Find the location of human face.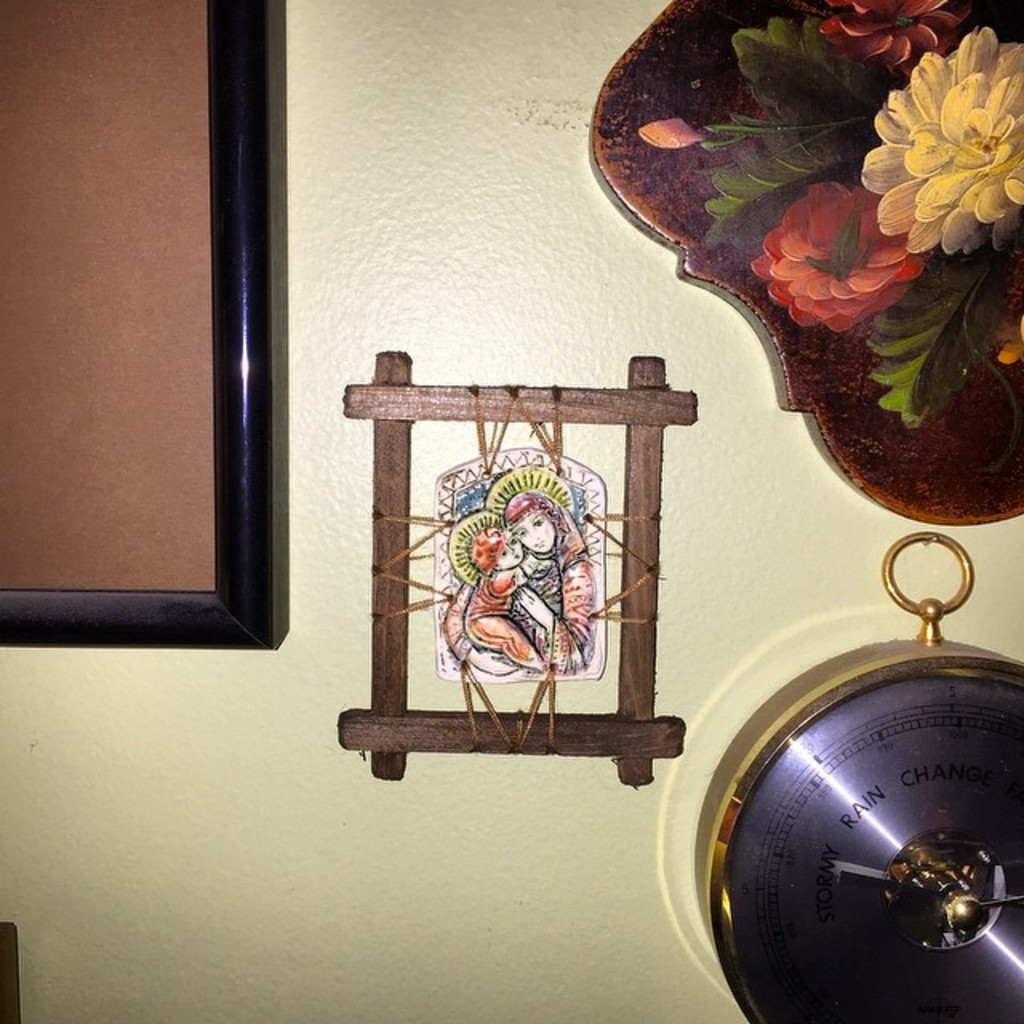
Location: pyautogui.locateOnScreen(512, 509, 560, 557).
